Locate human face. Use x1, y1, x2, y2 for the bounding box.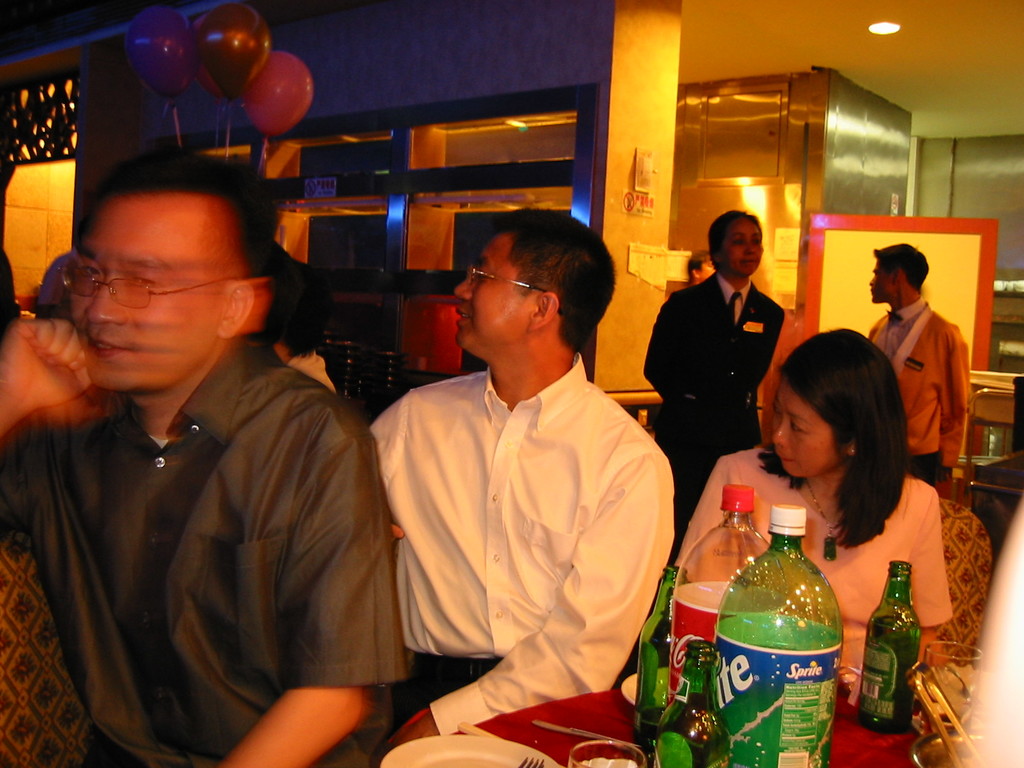
456, 232, 536, 348.
